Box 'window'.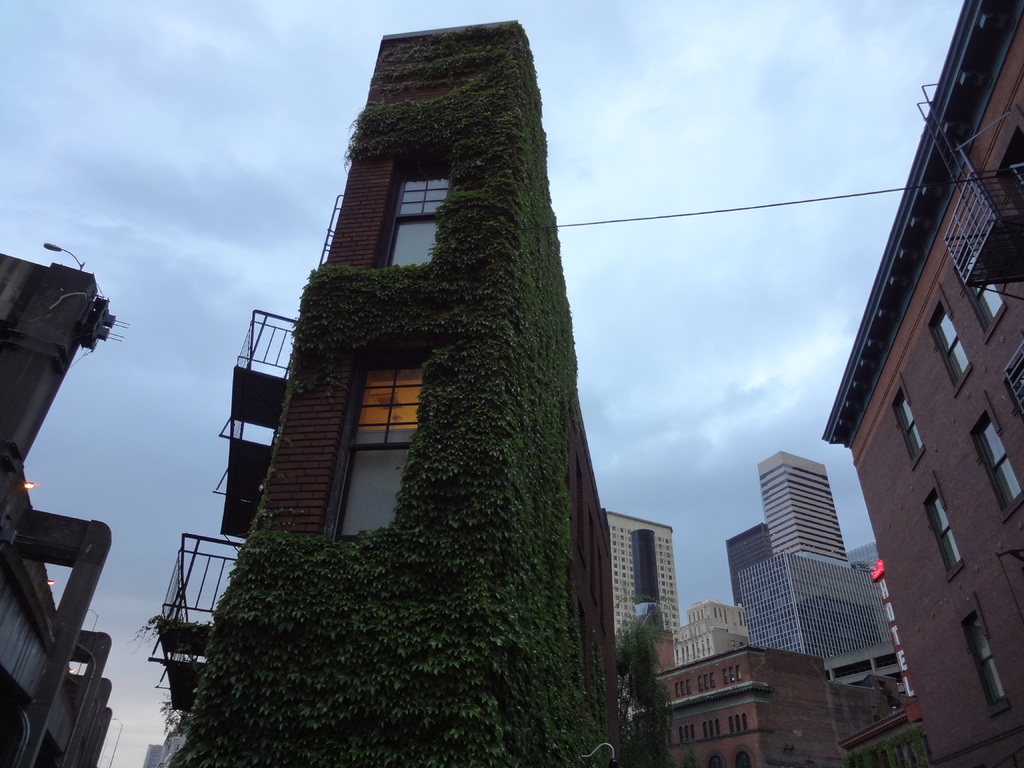
[left=703, top=722, right=722, bottom=740].
